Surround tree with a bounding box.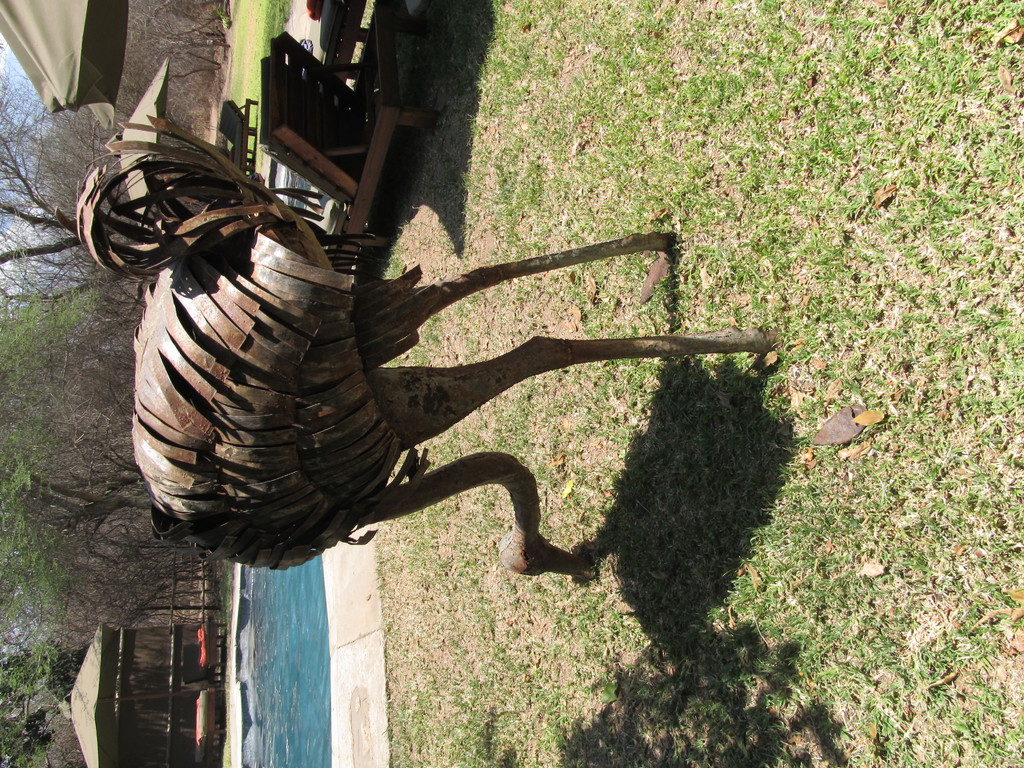
0:1:222:765.
